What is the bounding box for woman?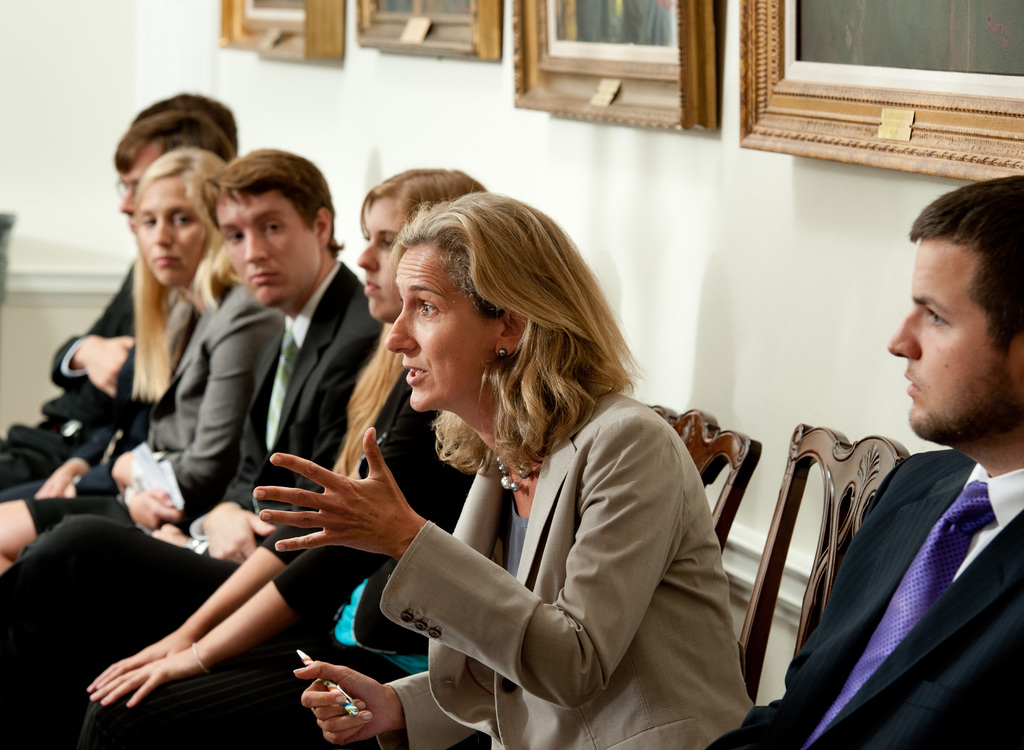
[257,188,759,749].
